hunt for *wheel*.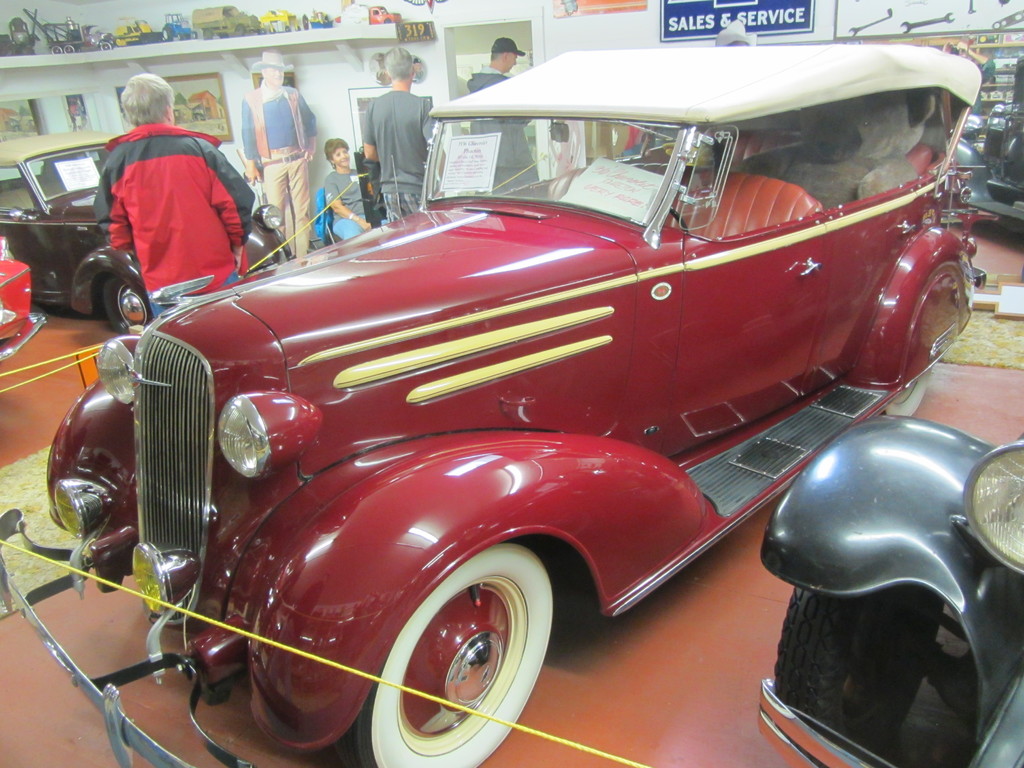
Hunted down at <region>772, 581, 944, 767</region>.
